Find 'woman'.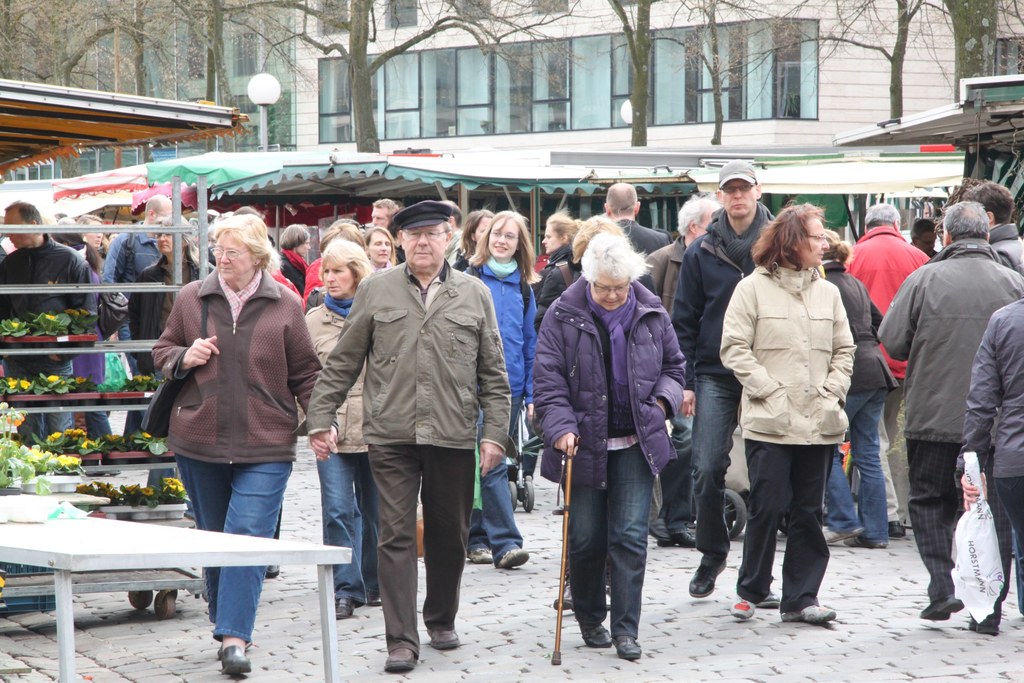
x1=526 y1=223 x2=703 y2=662.
